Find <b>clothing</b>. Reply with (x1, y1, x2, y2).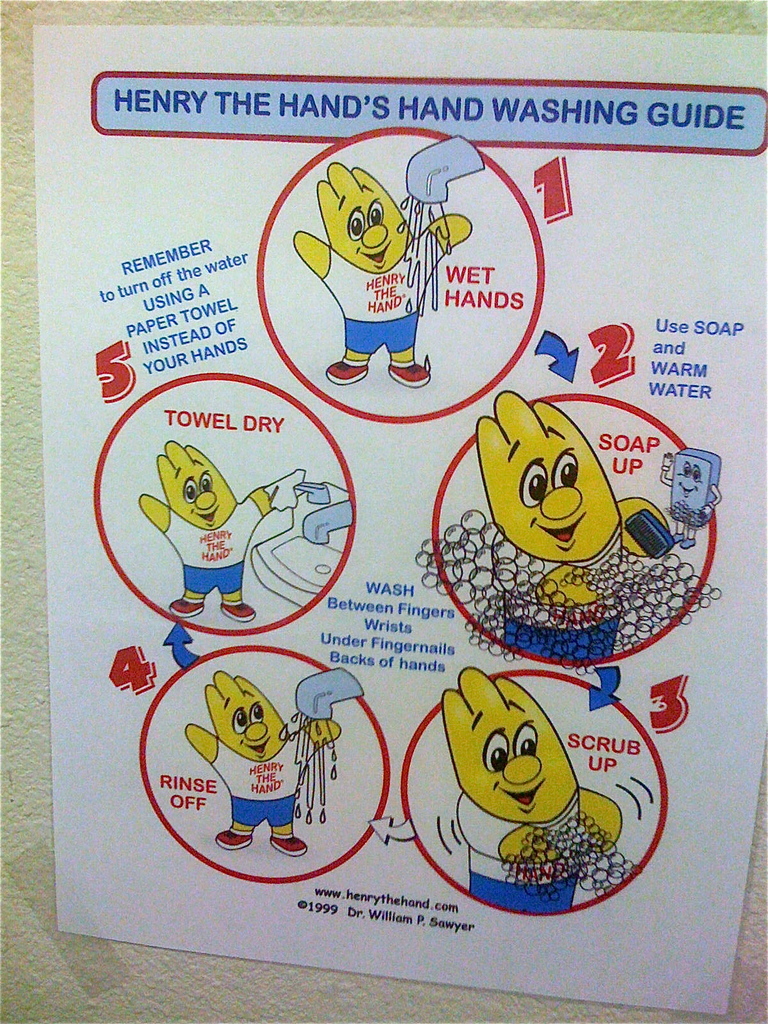
(484, 538, 632, 664).
